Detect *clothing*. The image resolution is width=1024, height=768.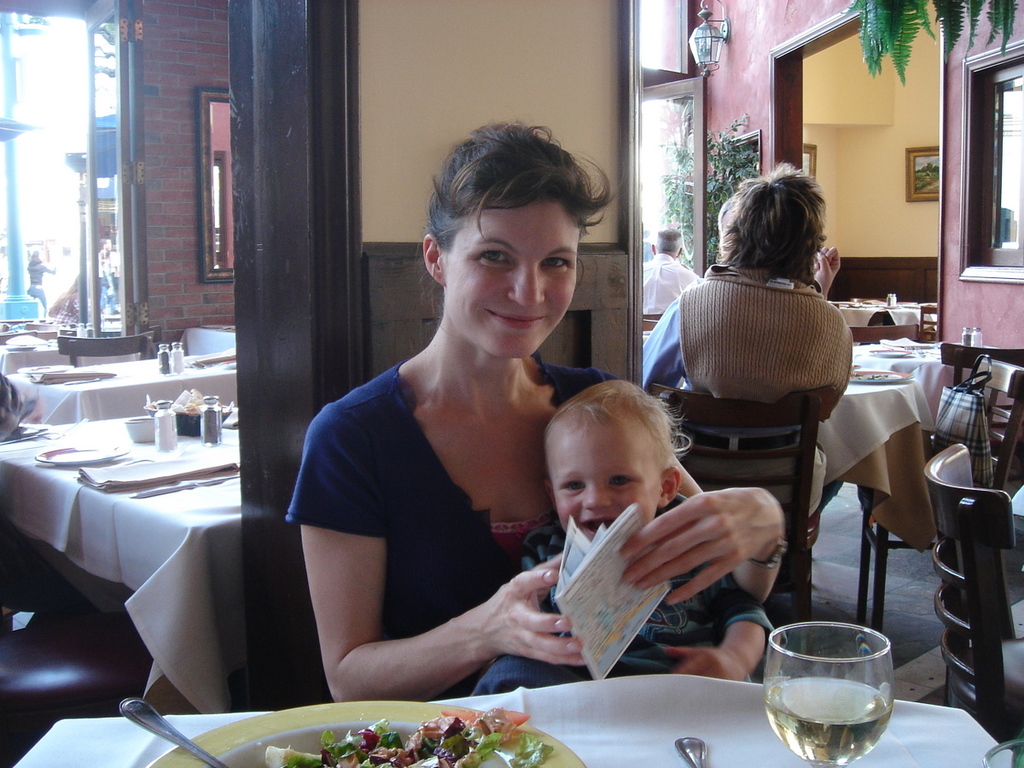
(649, 242, 855, 479).
